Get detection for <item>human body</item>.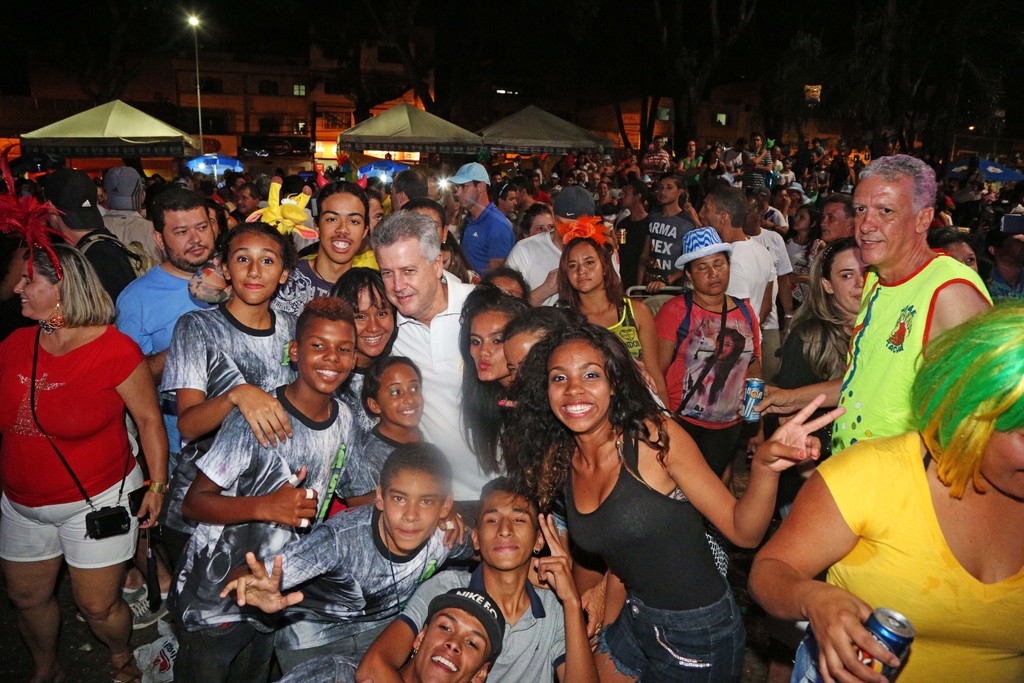
Detection: box(830, 249, 990, 458).
